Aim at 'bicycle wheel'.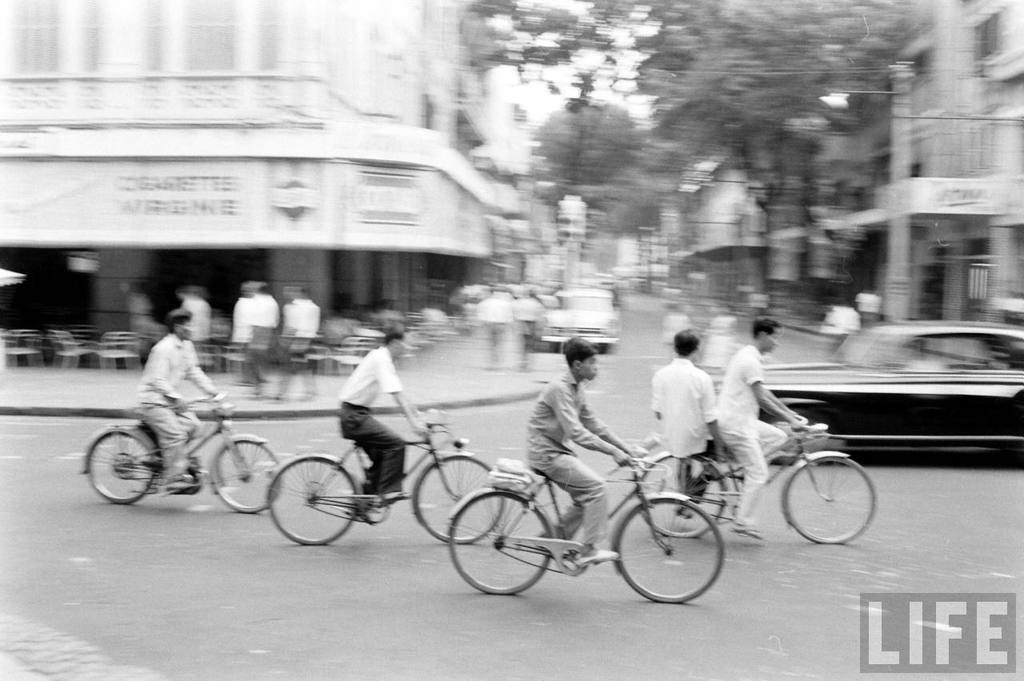
Aimed at (left=617, top=499, right=720, bottom=604).
